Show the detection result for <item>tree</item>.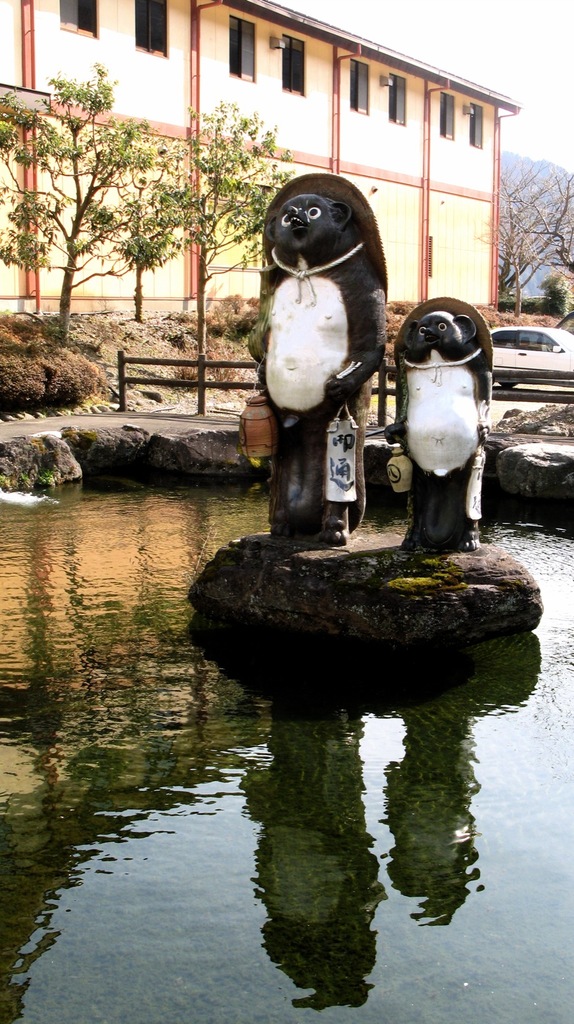
528,268,570,305.
